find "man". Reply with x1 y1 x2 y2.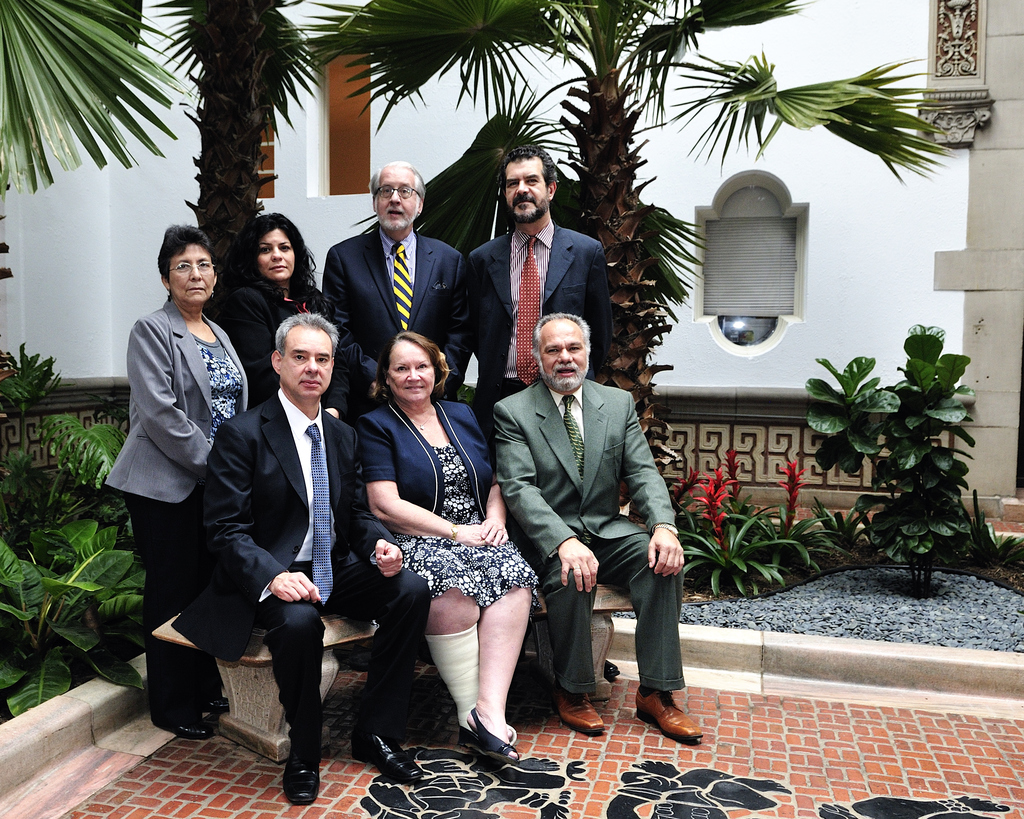
444 141 606 401.
